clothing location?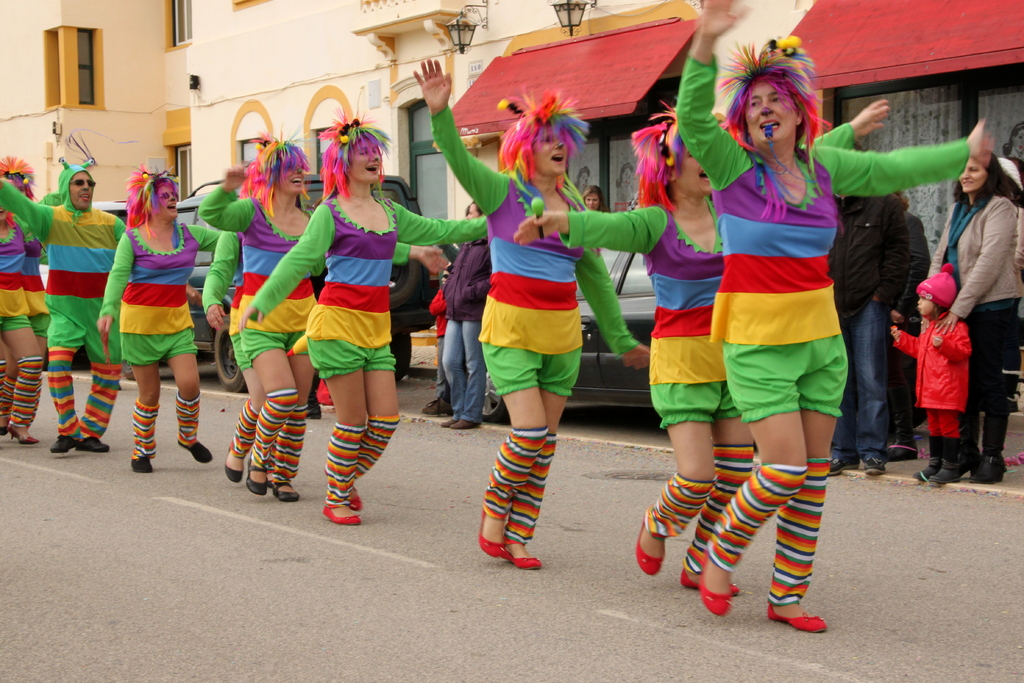
x1=428, y1=292, x2=453, y2=397
